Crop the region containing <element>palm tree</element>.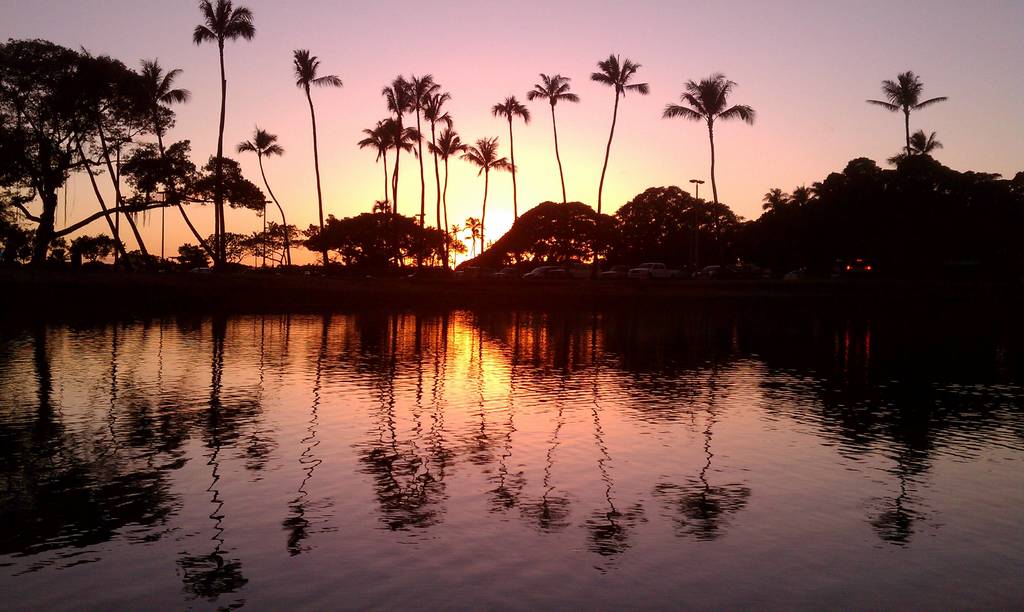
Crop region: region(59, 80, 120, 278).
